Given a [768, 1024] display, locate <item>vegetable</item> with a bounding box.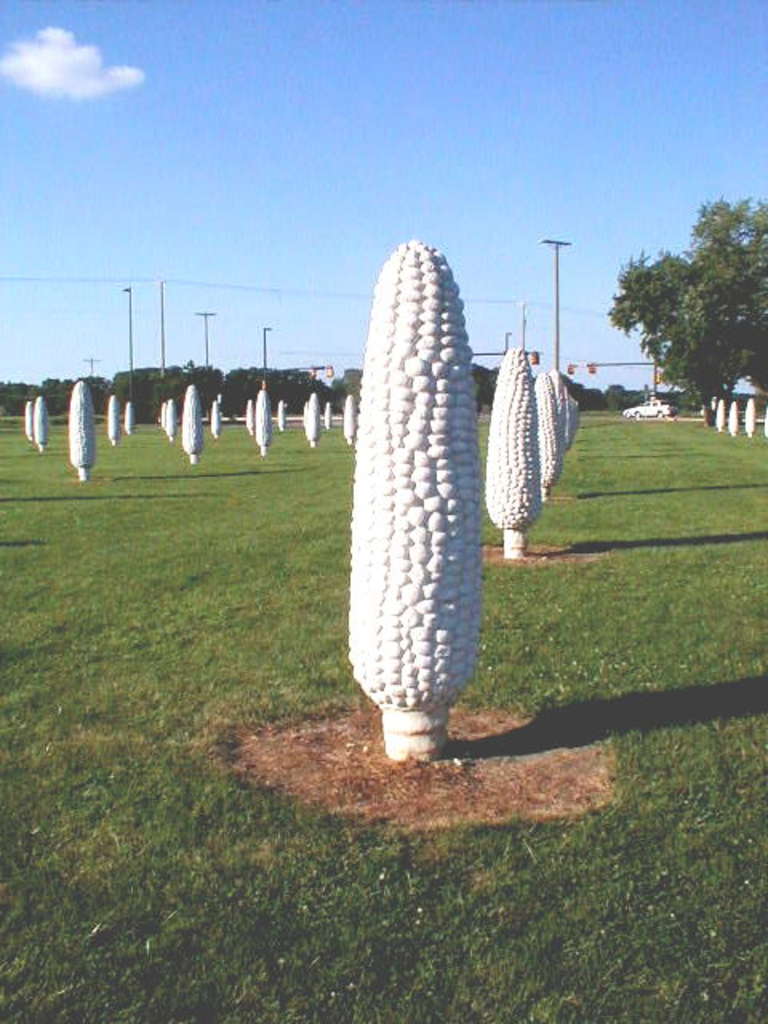
Located: (181,386,198,461).
